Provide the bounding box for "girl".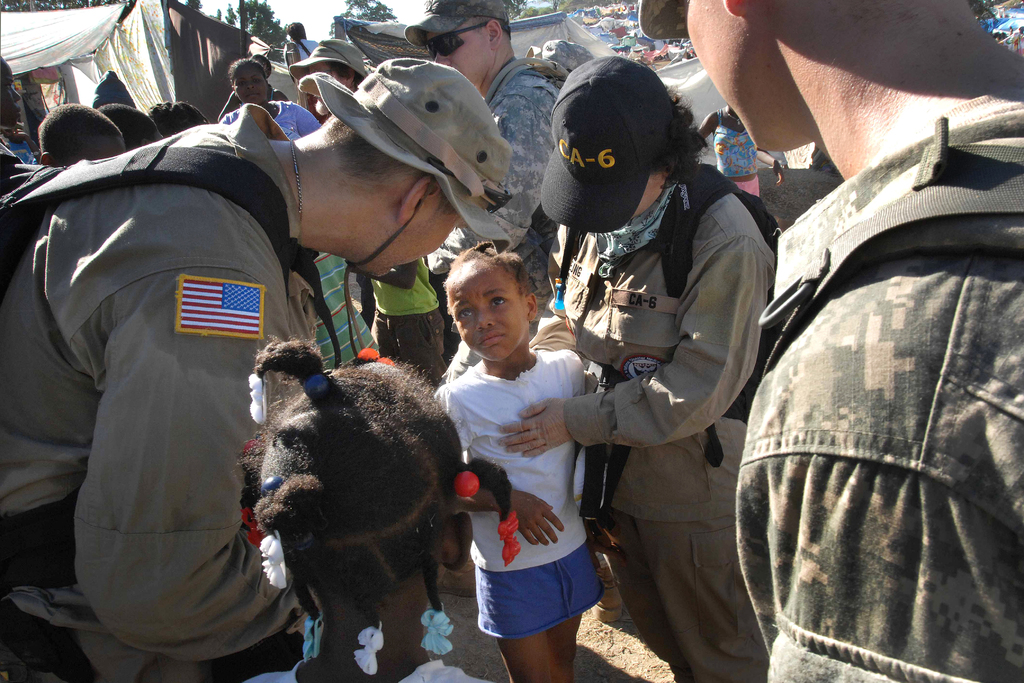
436/245/588/682.
